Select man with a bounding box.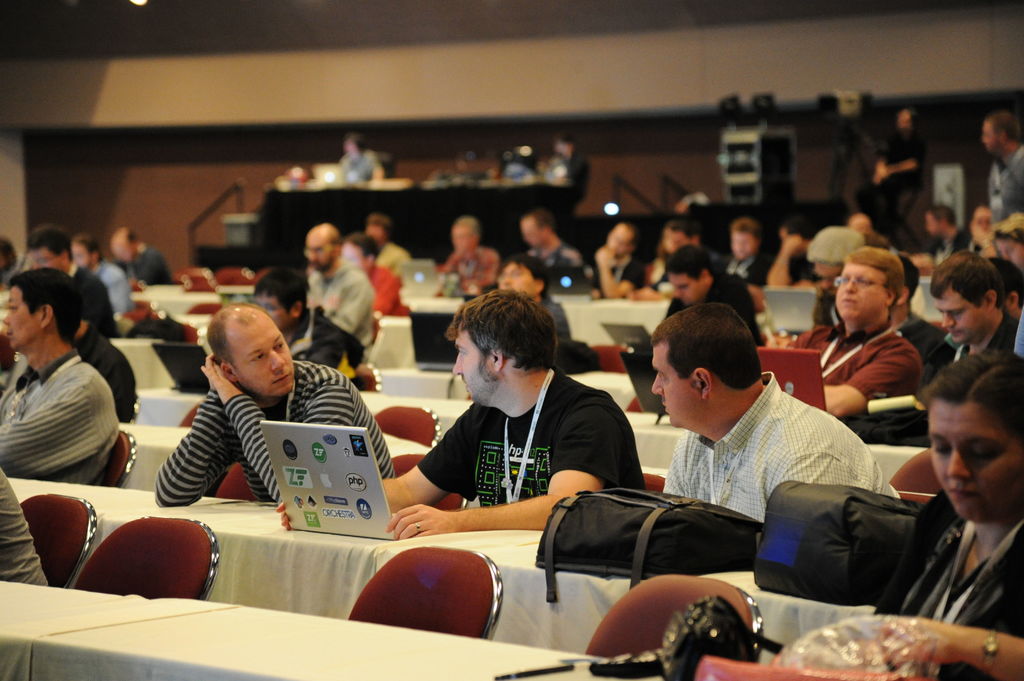
bbox(886, 257, 949, 367).
